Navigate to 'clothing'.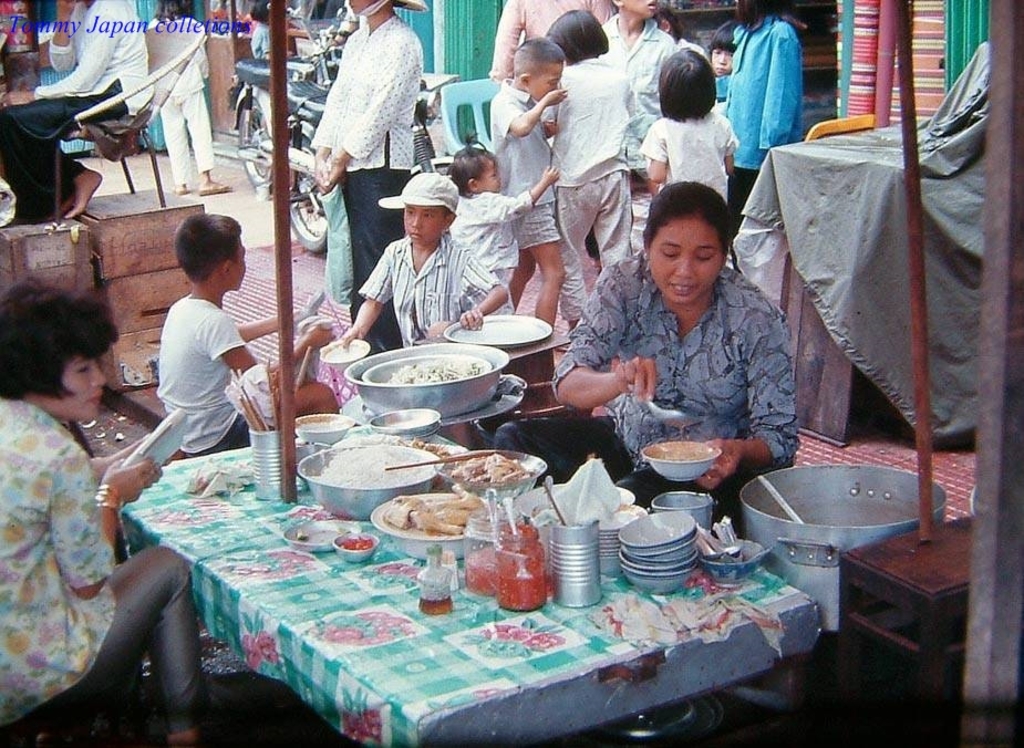
Navigation target: 148, 23, 224, 184.
